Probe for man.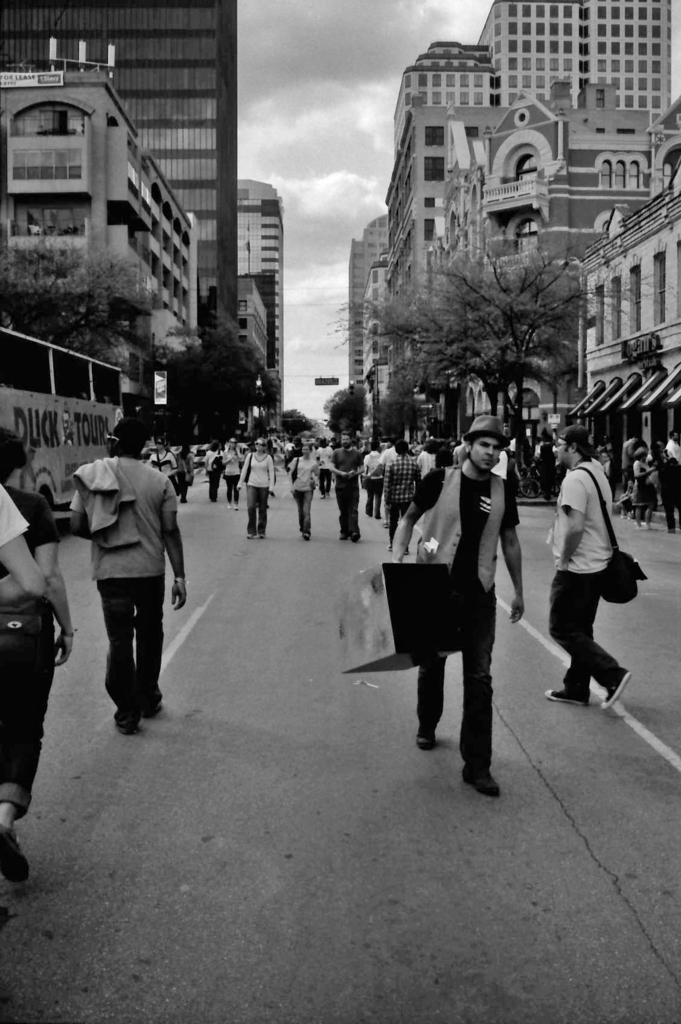
Probe result: bbox=(368, 440, 384, 520).
